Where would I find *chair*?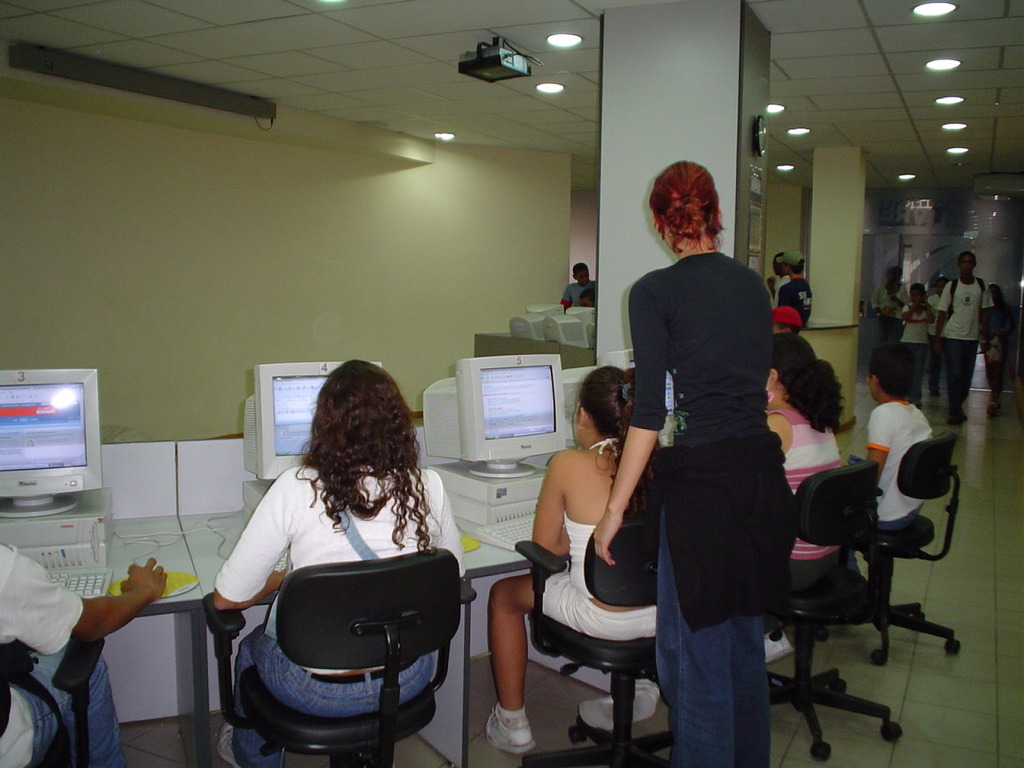
At [810, 433, 960, 672].
